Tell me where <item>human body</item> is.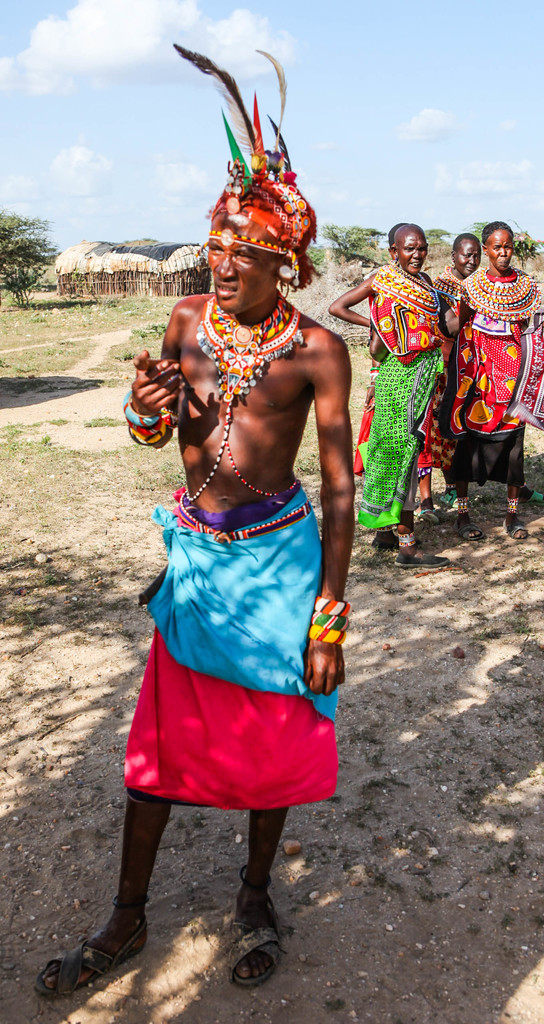
<item>human body</item> is at detection(315, 264, 452, 570).
